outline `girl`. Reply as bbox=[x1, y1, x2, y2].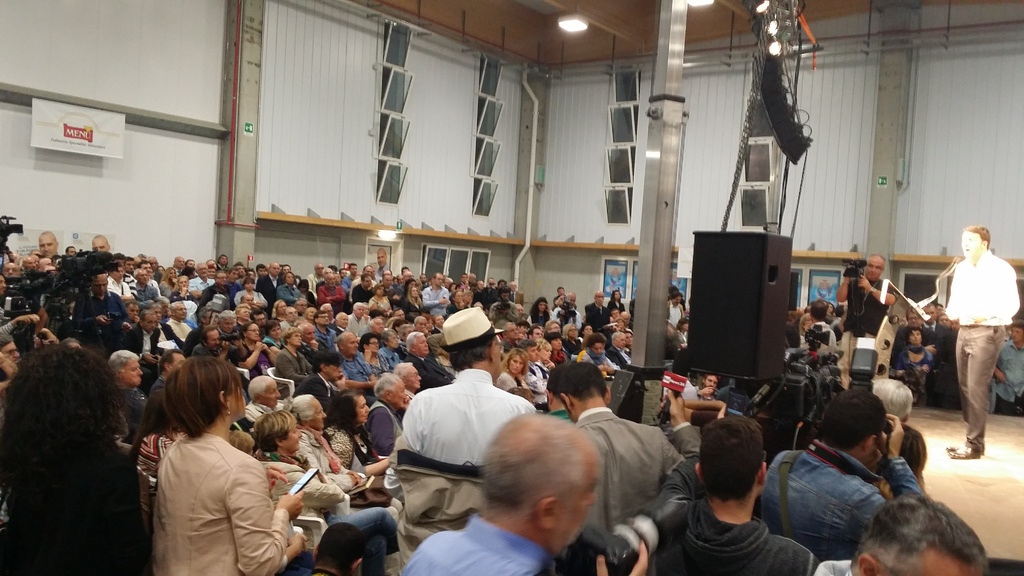
bbox=[151, 356, 305, 575].
